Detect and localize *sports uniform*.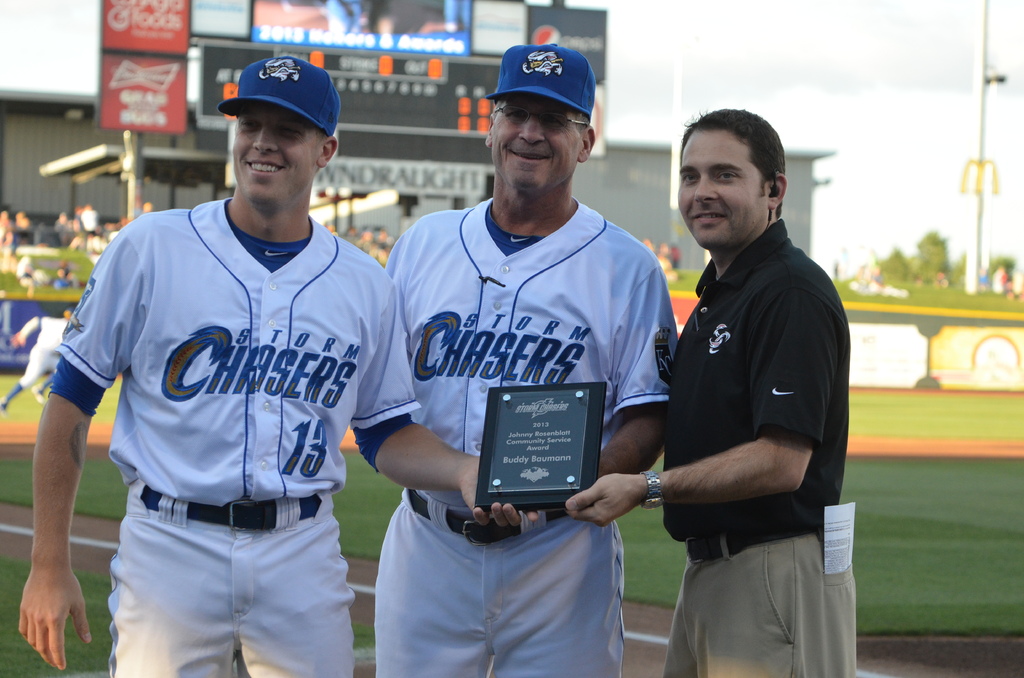
Localized at bbox=[36, 208, 424, 675].
